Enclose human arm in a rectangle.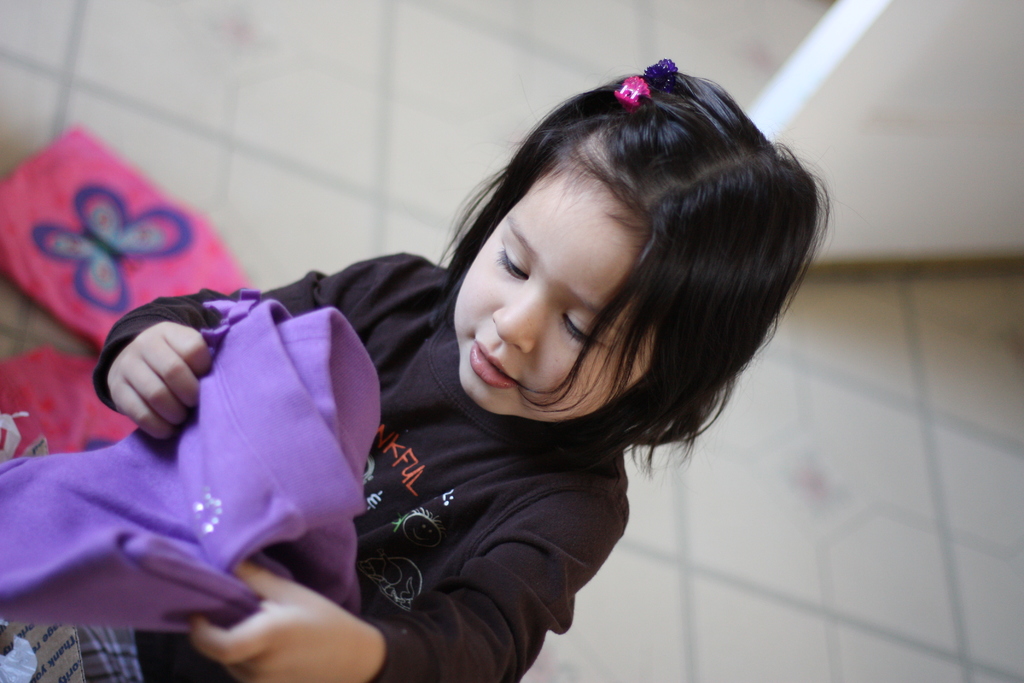
left=193, top=367, right=614, bottom=677.
